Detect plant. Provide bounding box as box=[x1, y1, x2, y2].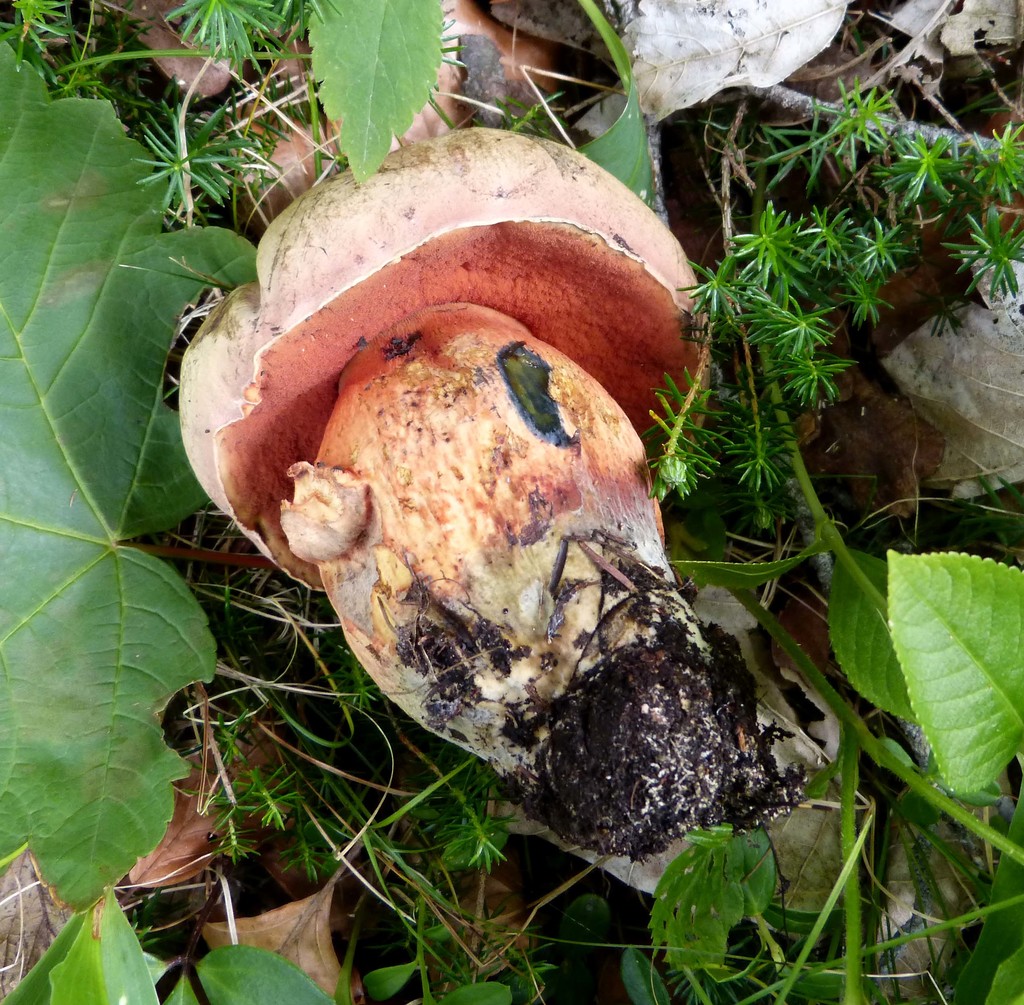
box=[320, 633, 396, 724].
